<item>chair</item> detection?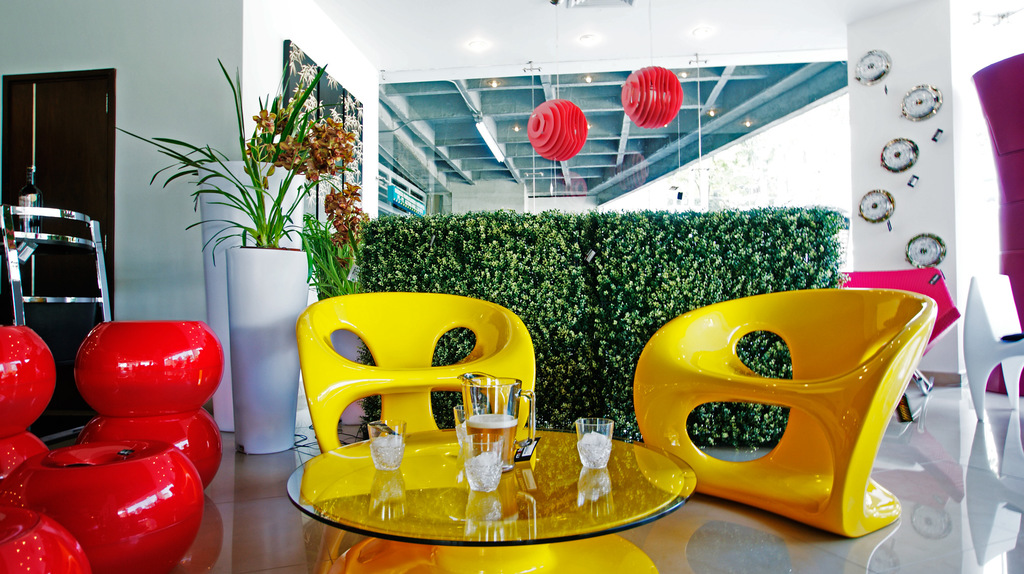
(left=632, top=284, right=938, bottom=538)
